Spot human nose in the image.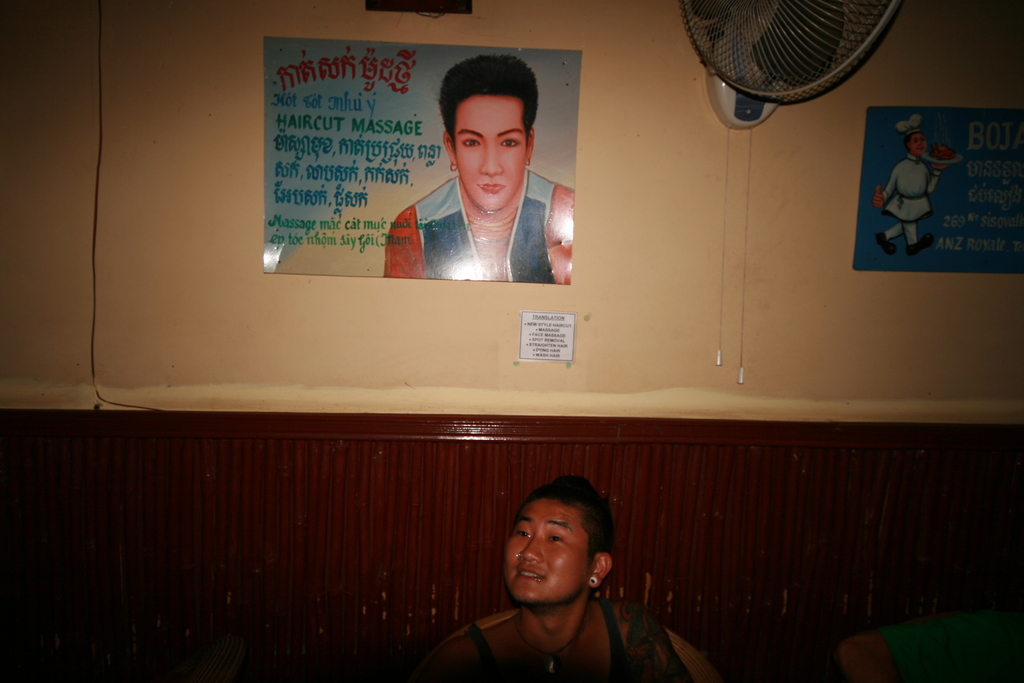
human nose found at 520/537/544/566.
